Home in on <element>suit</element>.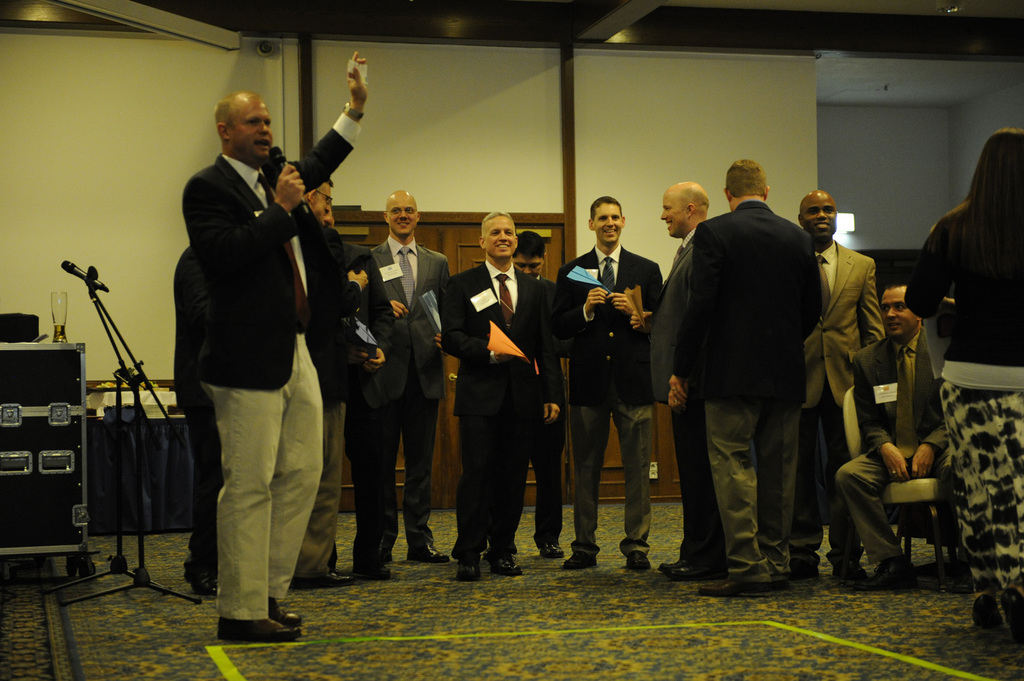
Homed in at pyautogui.locateOnScreen(647, 229, 728, 572).
